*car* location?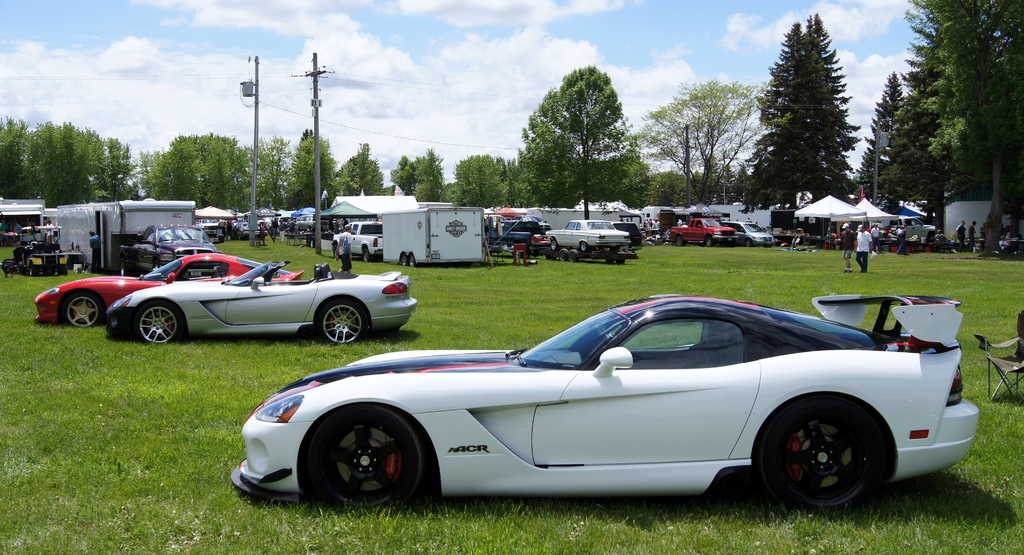
region(33, 253, 304, 328)
